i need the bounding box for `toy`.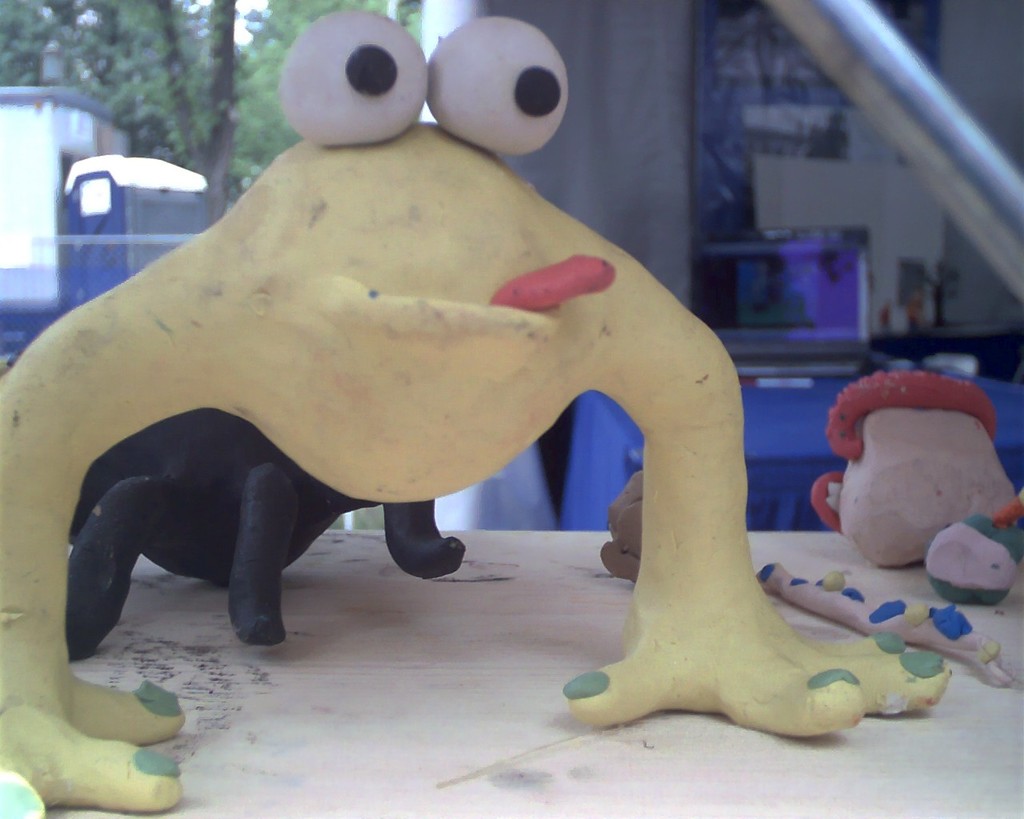
Here it is: bbox=(35, 68, 905, 753).
